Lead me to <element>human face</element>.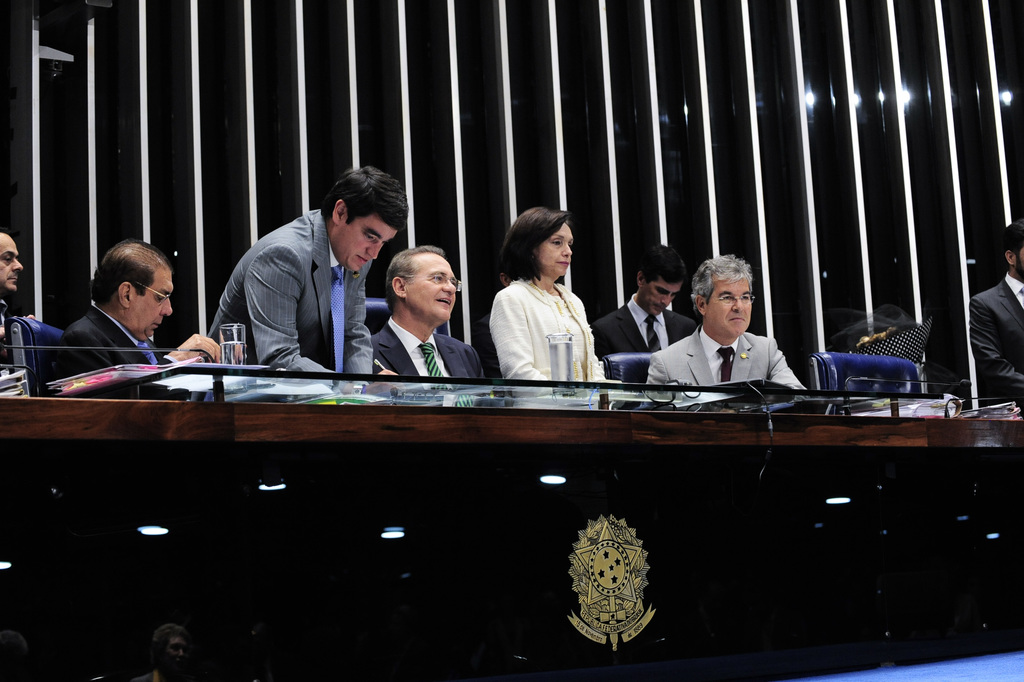
Lead to [337, 215, 399, 273].
